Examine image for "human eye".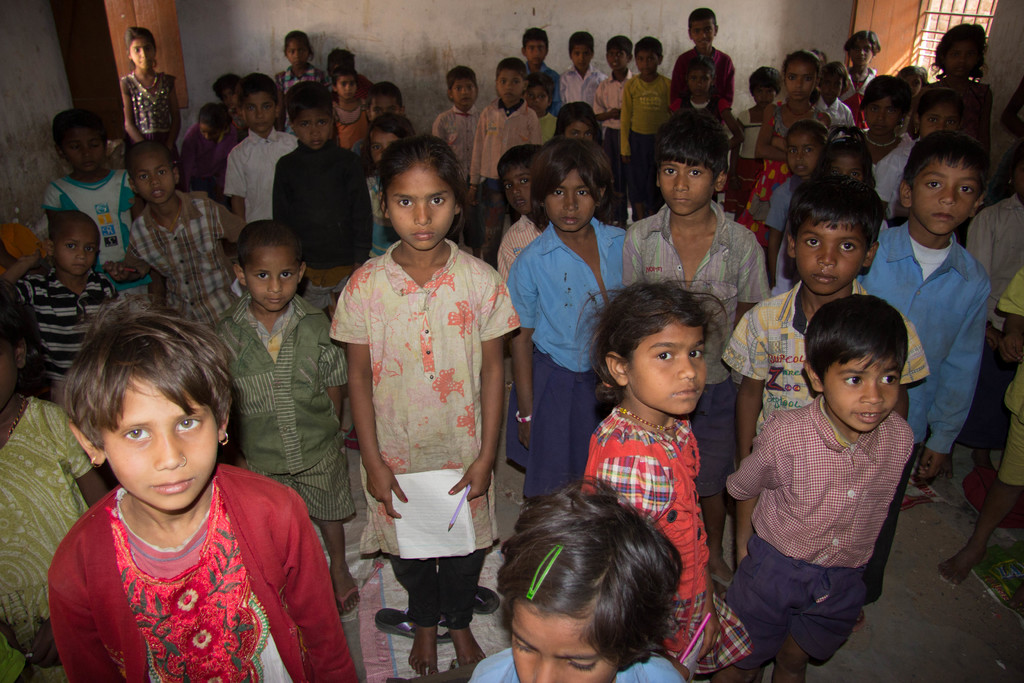
Examination result: <box>687,347,706,361</box>.
